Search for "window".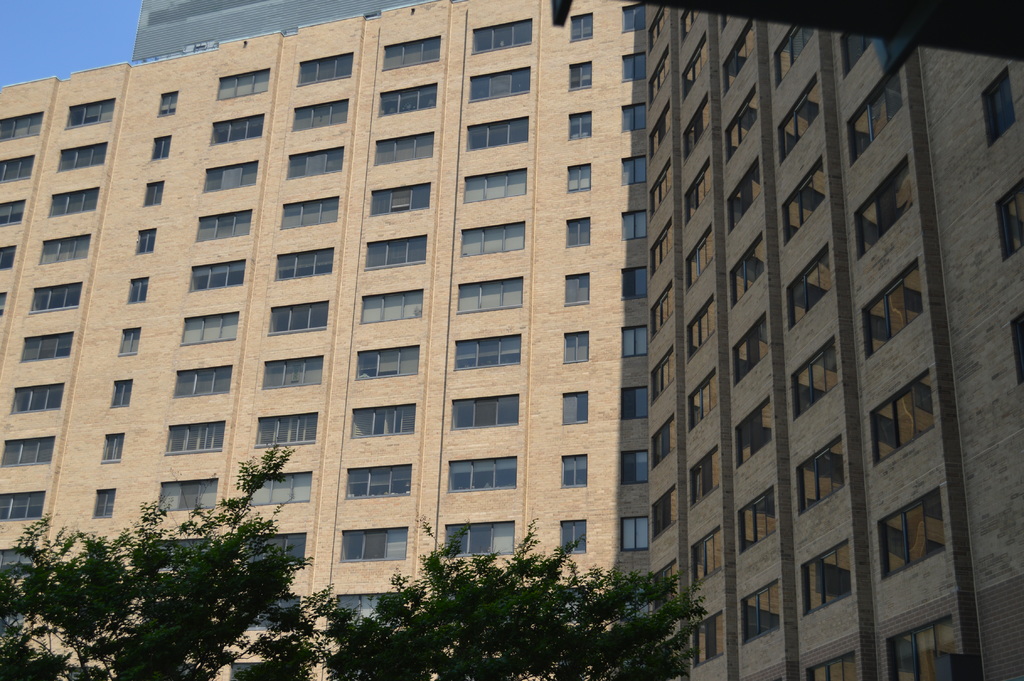
Found at select_region(246, 401, 322, 452).
